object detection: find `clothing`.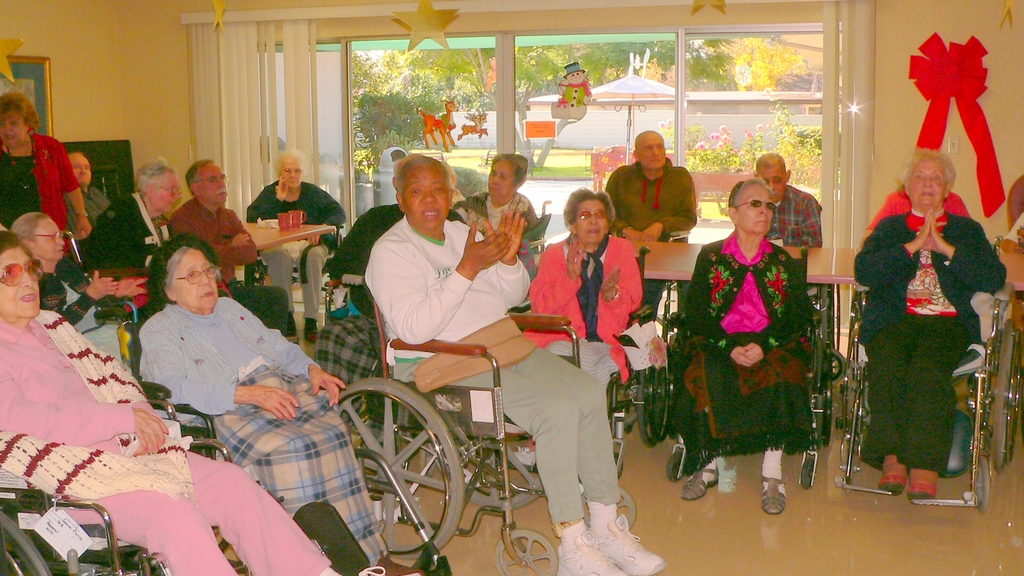
bbox=[165, 192, 289, 337].
